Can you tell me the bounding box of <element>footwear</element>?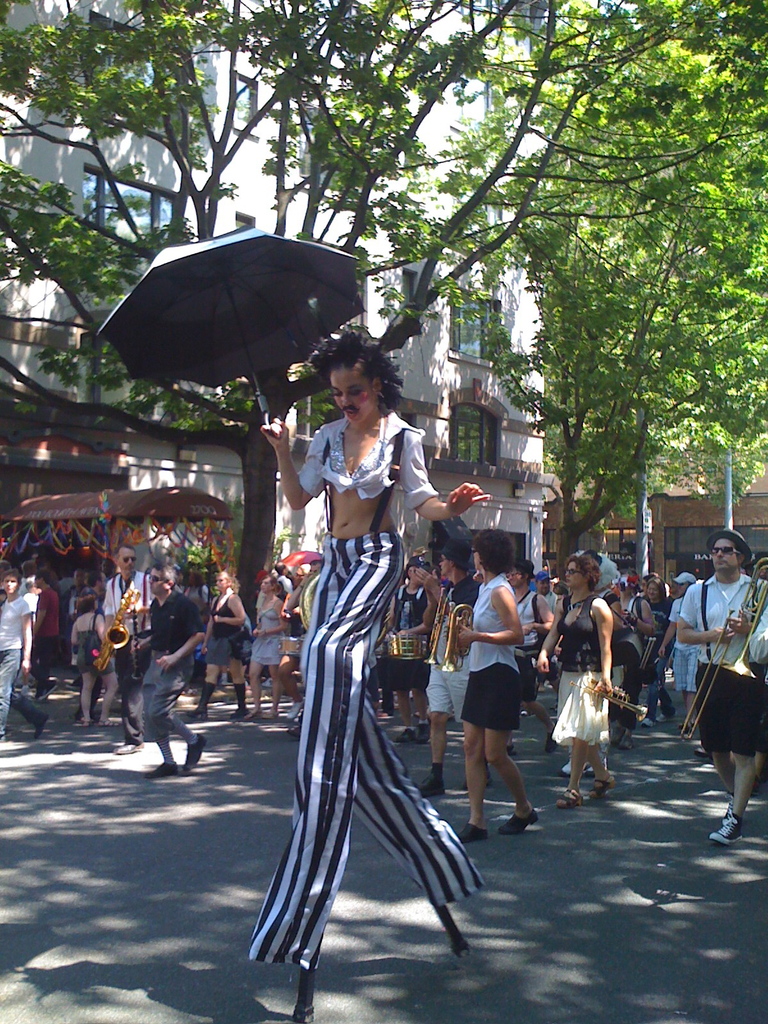
bbox=(660, 704, 677, 716).
